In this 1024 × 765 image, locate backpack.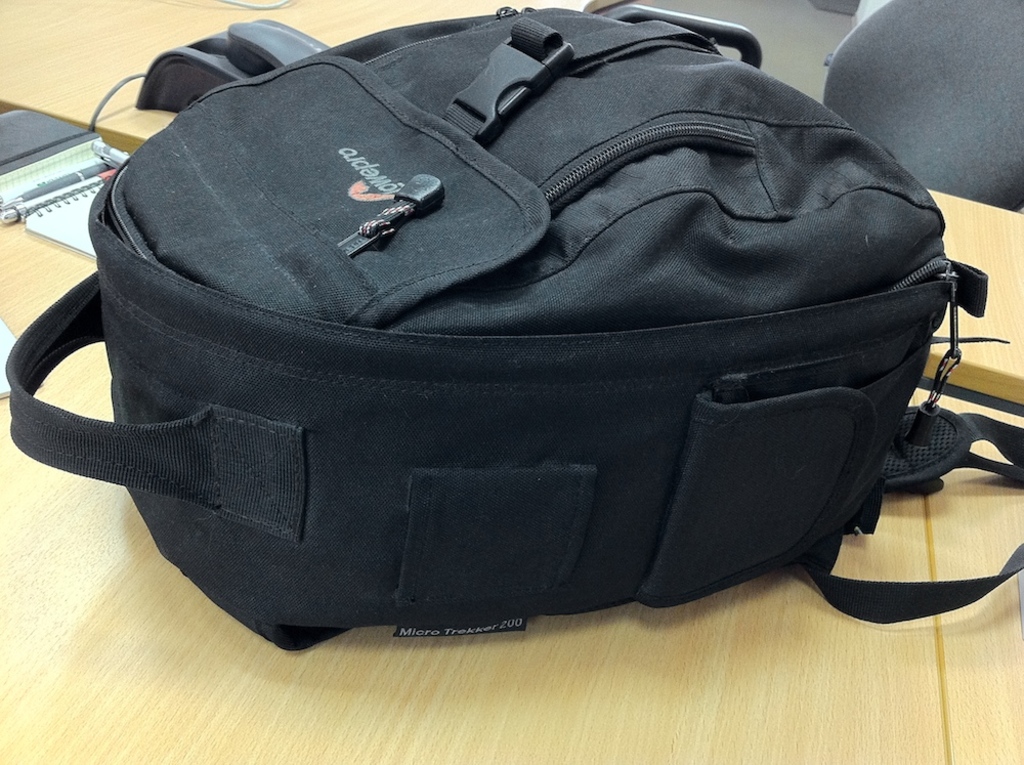
Bounding box: bbox=[8, 3, 1023, 649].
